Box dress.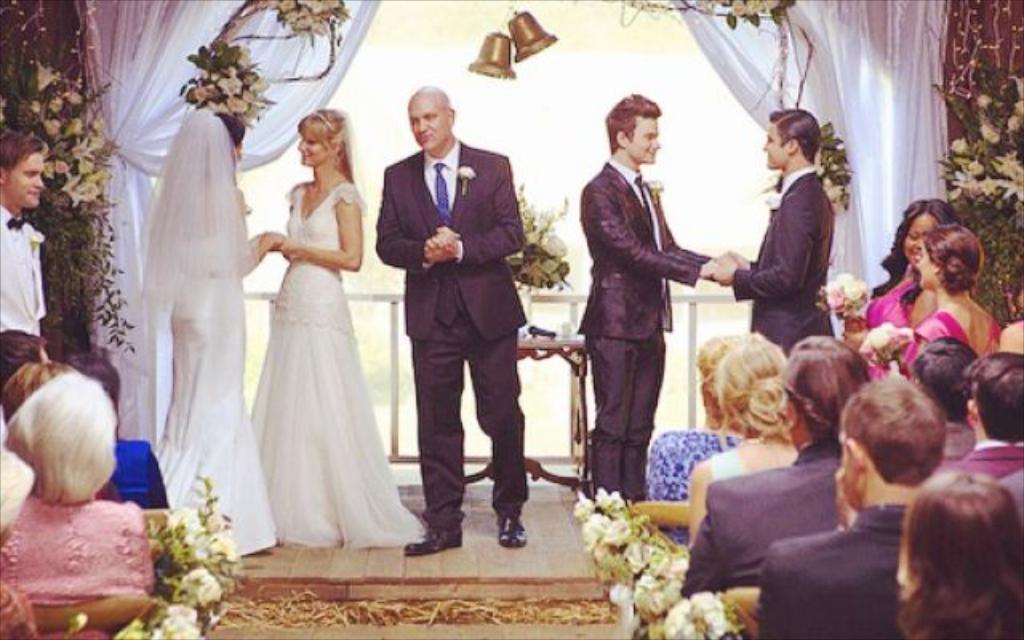
BBox(155, 278, 275, 554).
